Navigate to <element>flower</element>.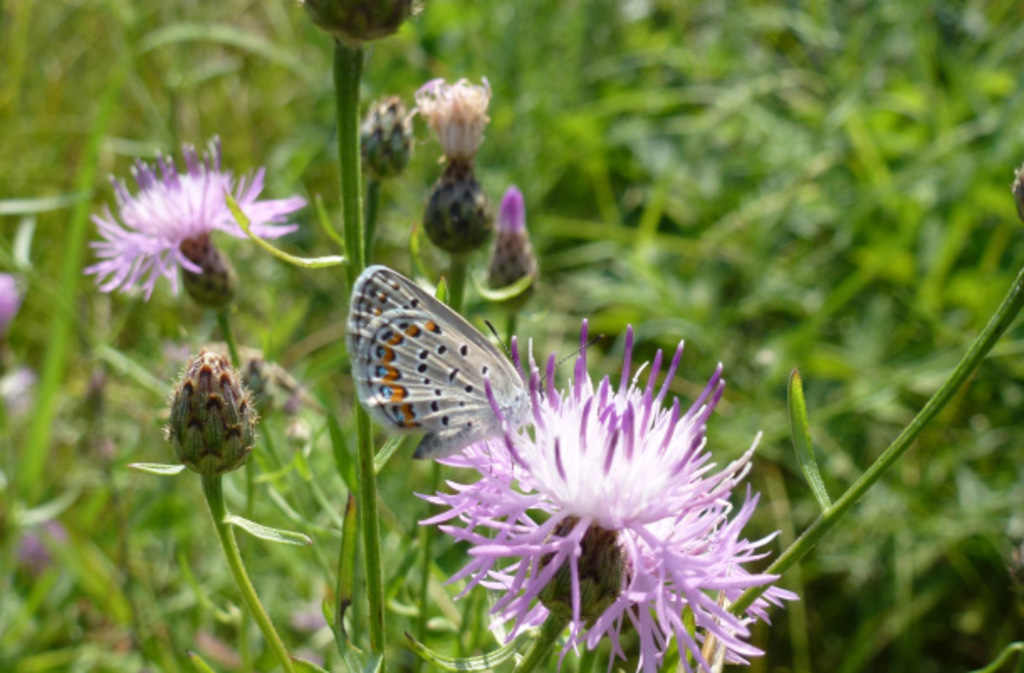
Navigation target: (84, 134, 302, 300).
